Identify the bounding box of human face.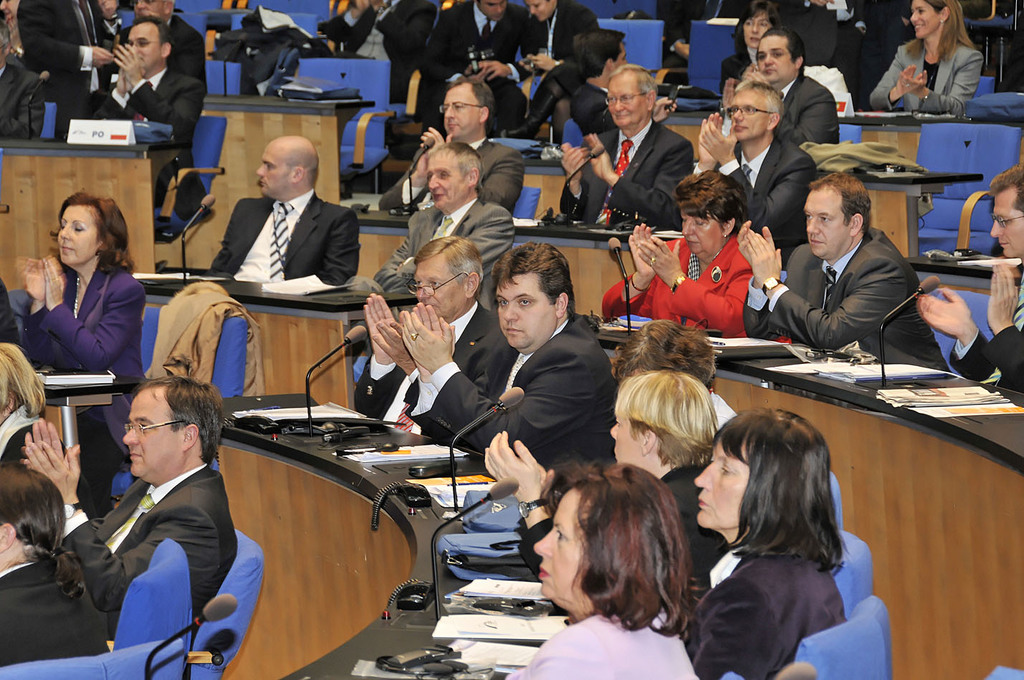
box(618, 43, 625, 67).
